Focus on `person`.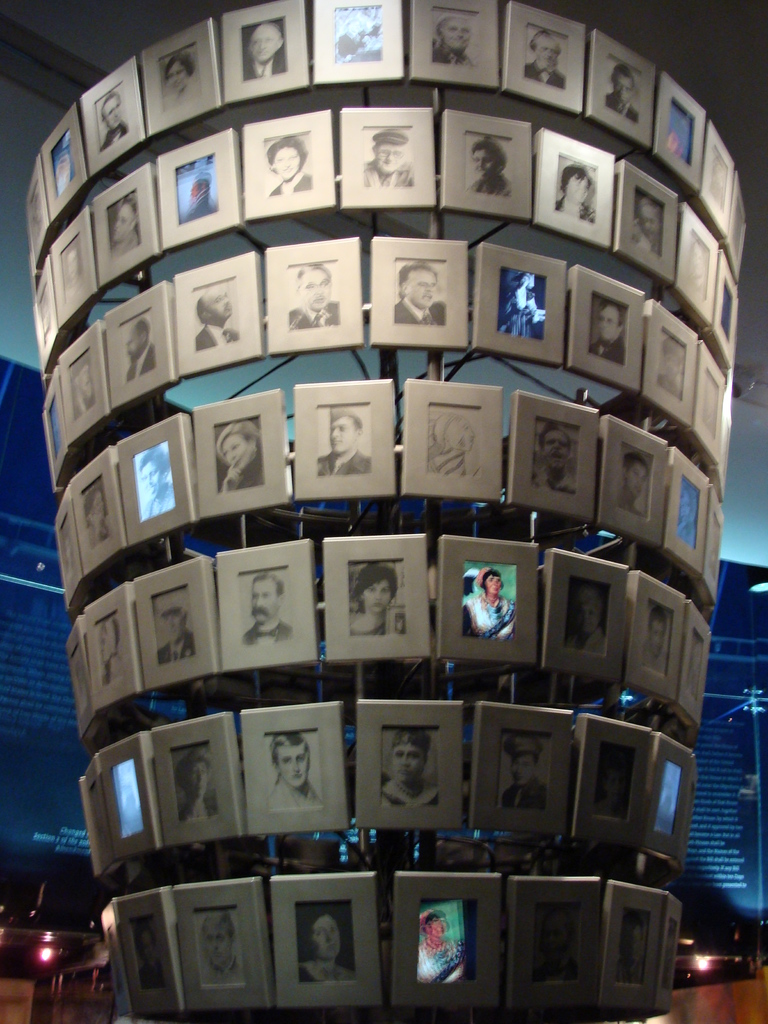
Focused at region(524, 29, 564, 92).
